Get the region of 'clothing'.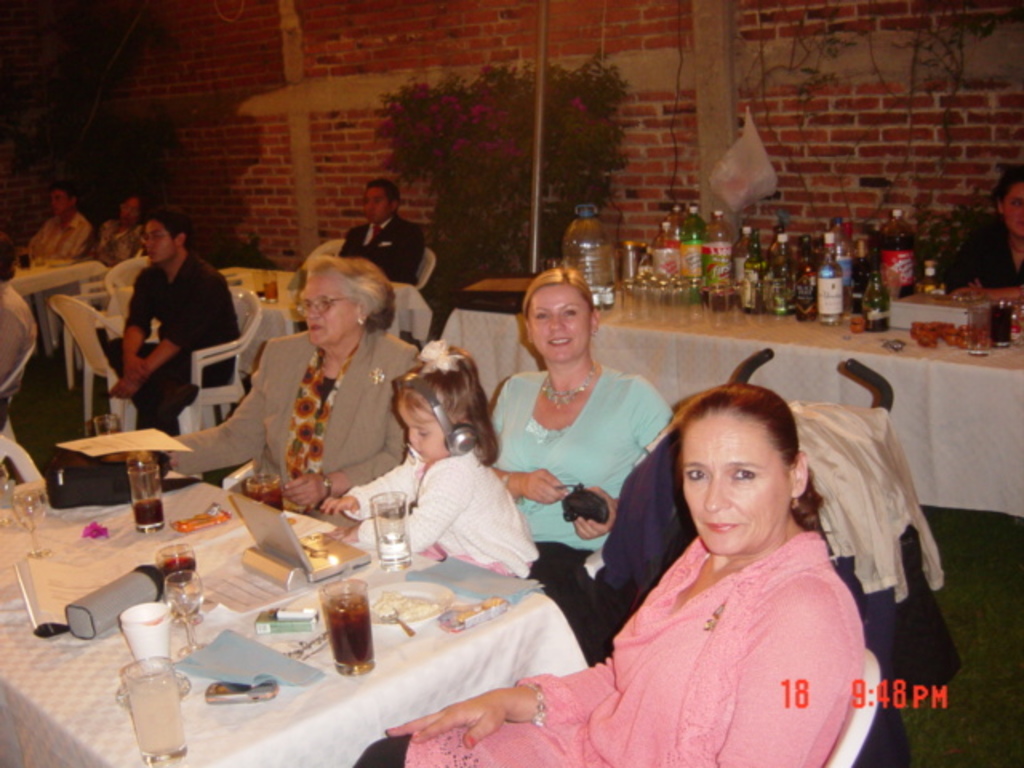
BBox(0, 261, 32, 387).
